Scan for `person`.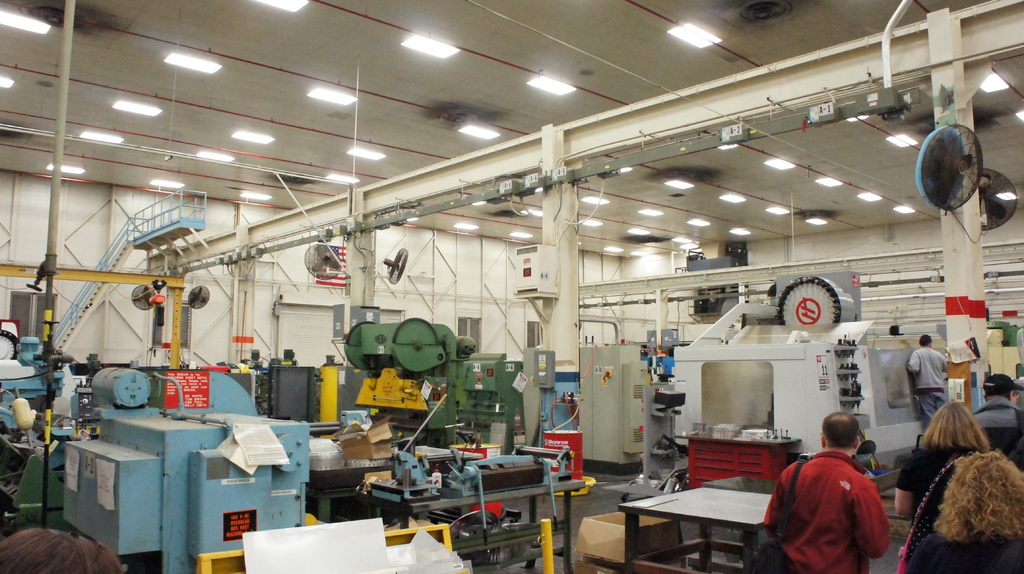
Scan result: l=904, t=442, r=1023, b=572.
